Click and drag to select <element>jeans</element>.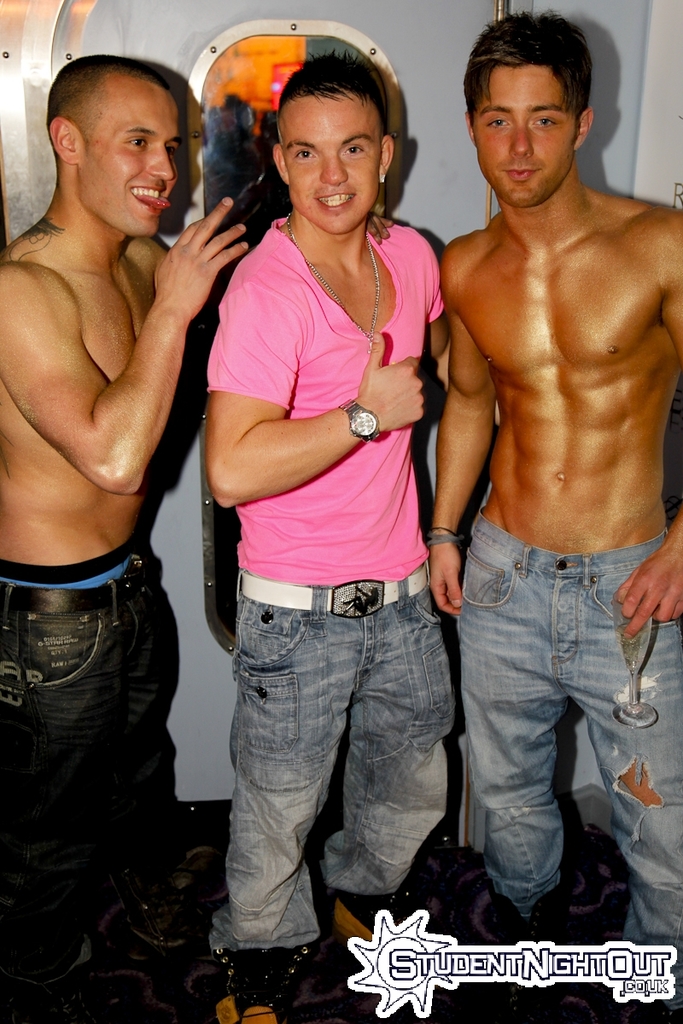
Selection: 452:514:682:967.
